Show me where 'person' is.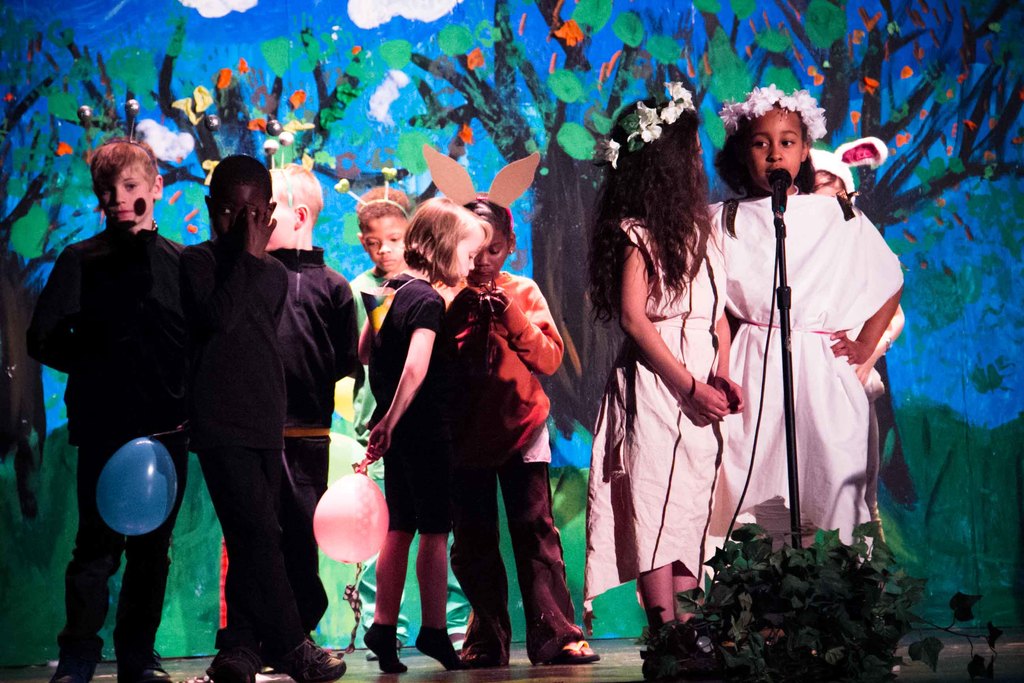
'person' is at bbox(158, 155, 346, 678).
